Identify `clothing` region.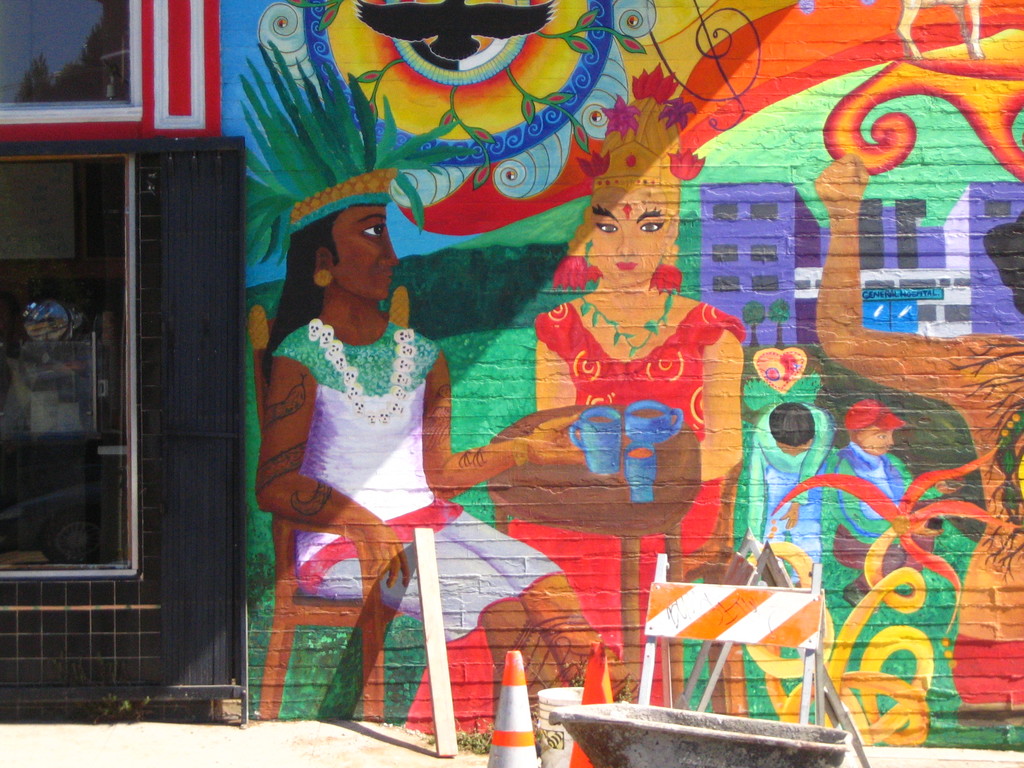
Region: 755:415:834:561.
